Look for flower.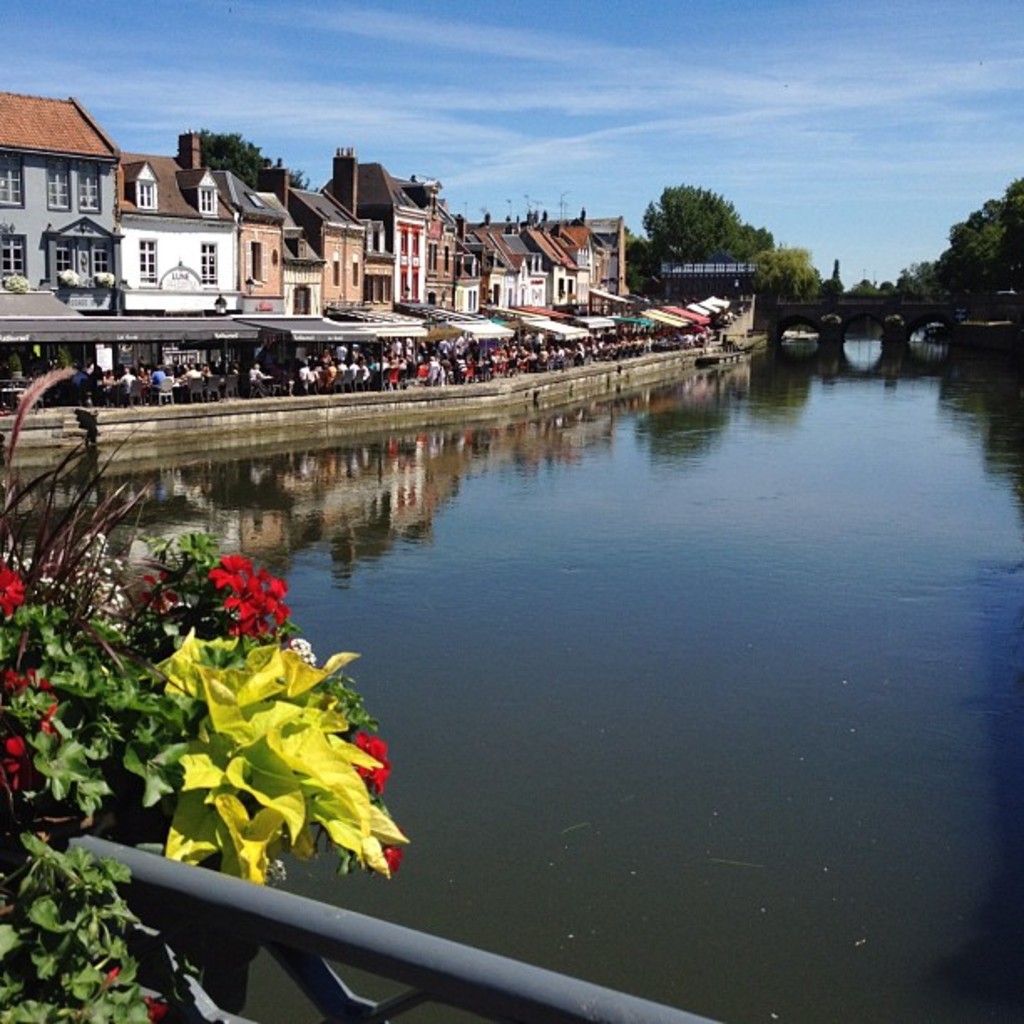
Found: (2,663,60,733).
